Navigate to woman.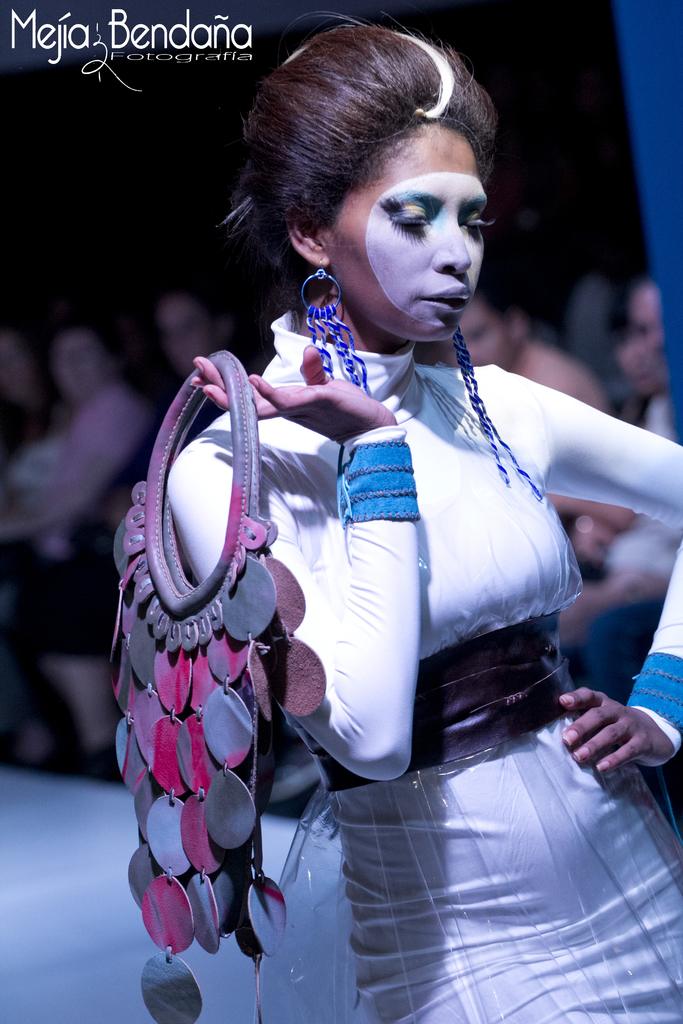
Navigation target: box(99, 55, 625, 975).
